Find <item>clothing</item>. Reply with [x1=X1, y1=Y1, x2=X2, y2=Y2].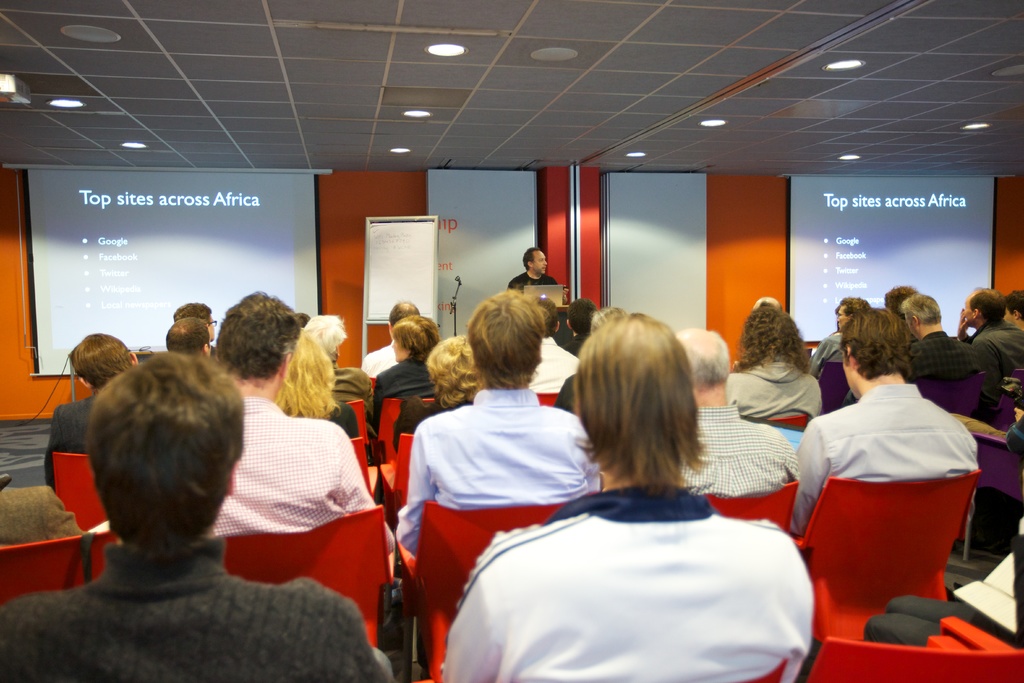
[x1=902, y1=332, x2=988, y2=388].
